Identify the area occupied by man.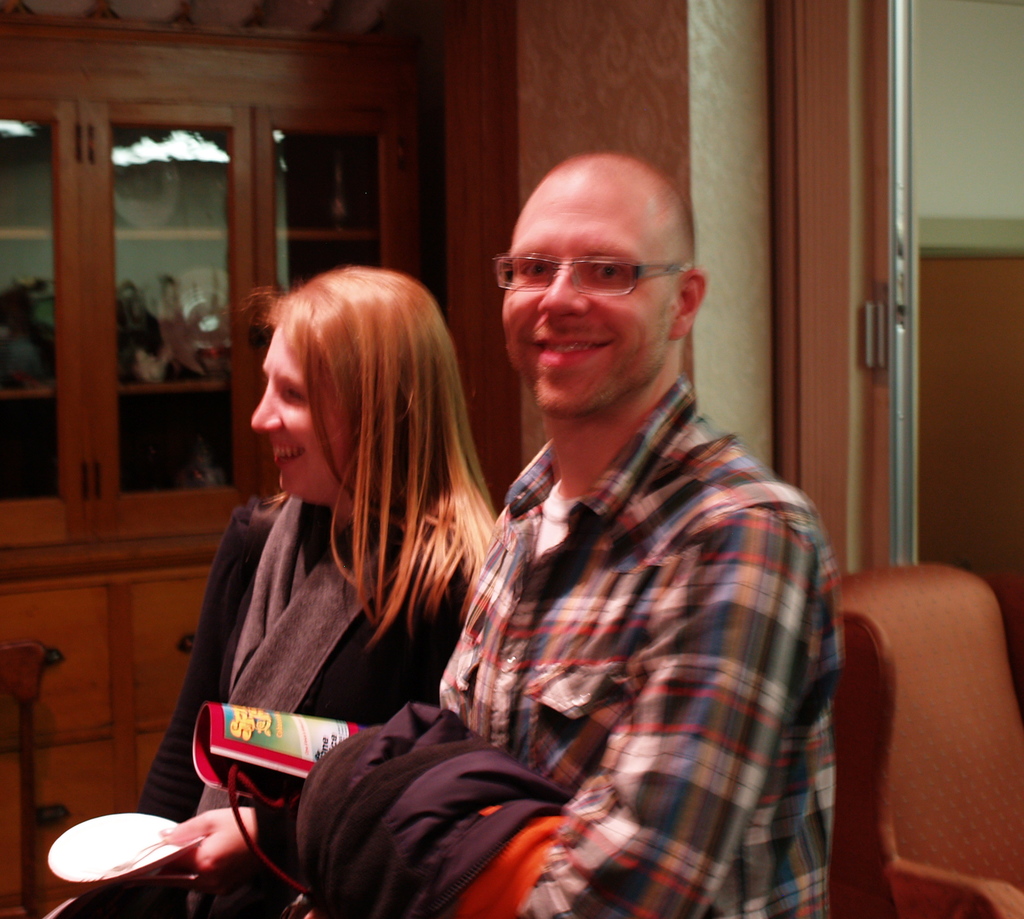
Area: <bbox>400, 145, 848, 899</bbox>.
